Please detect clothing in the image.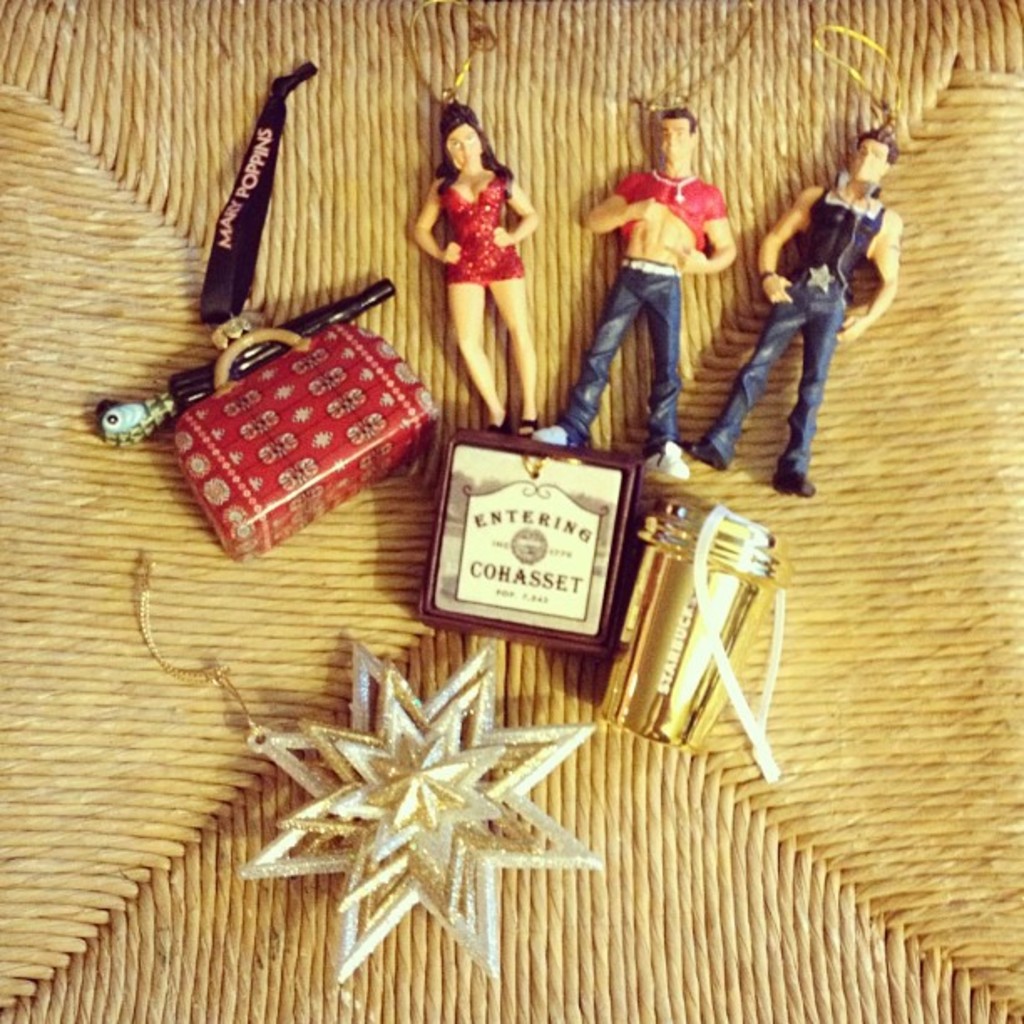
x1=698, y1=164, x2=890, y2=472.
